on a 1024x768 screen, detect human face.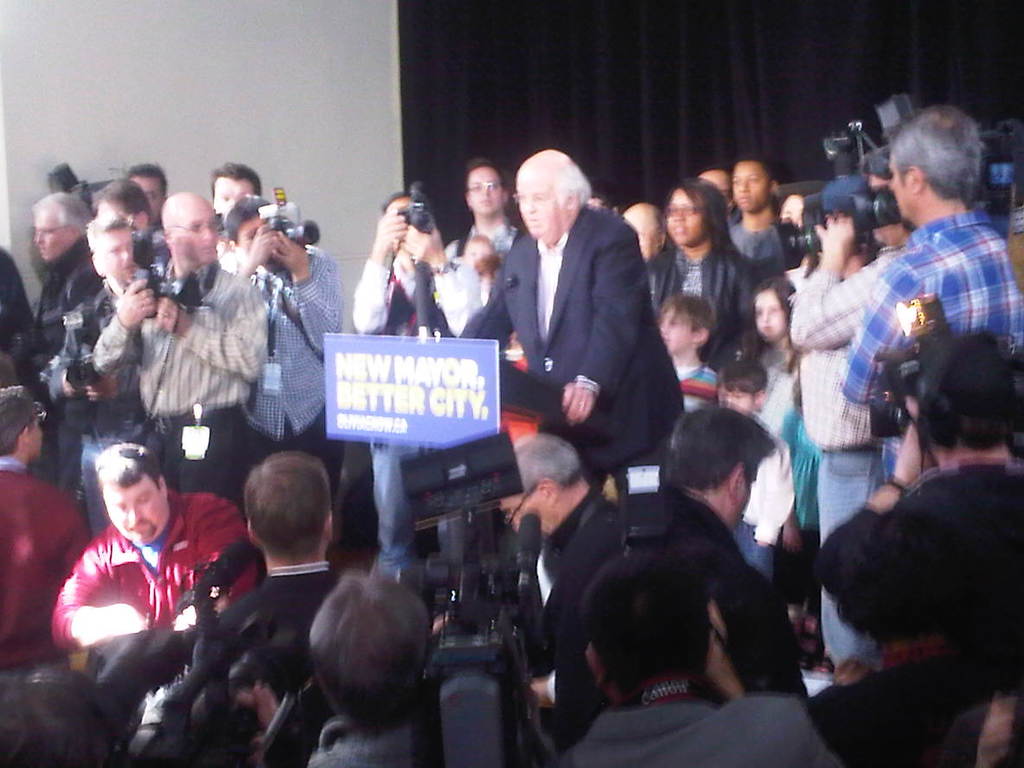
[x1=35, y1=208, x2=68, y2=261].
